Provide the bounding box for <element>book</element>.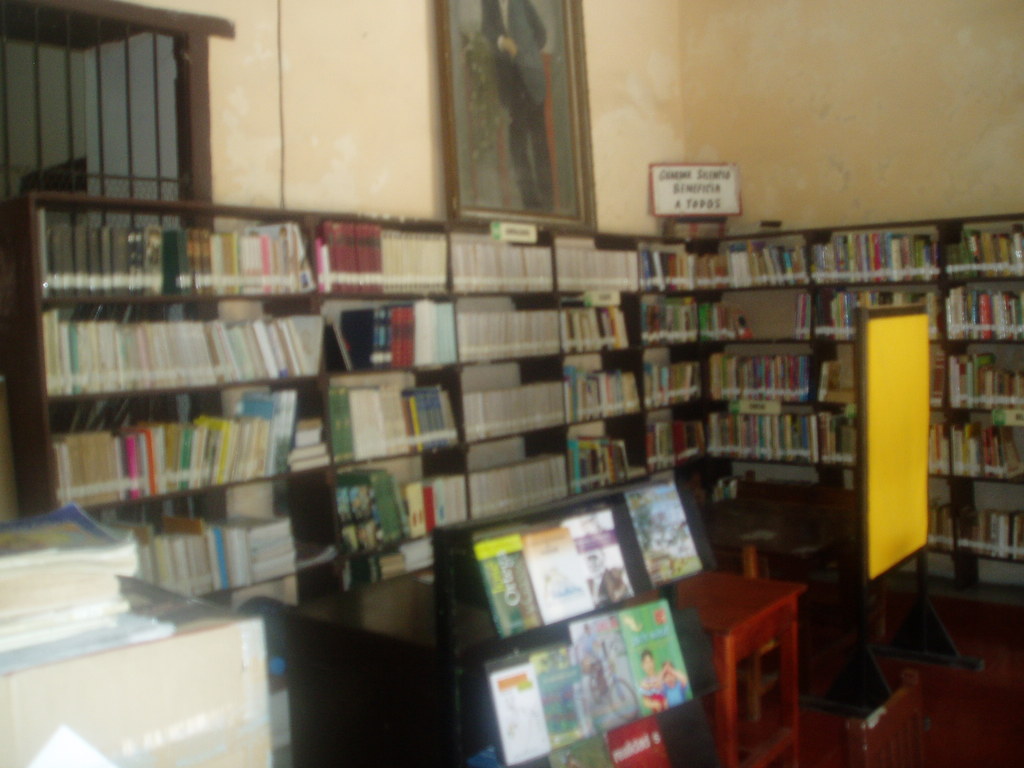
crop(351, 218, 358, 291).
